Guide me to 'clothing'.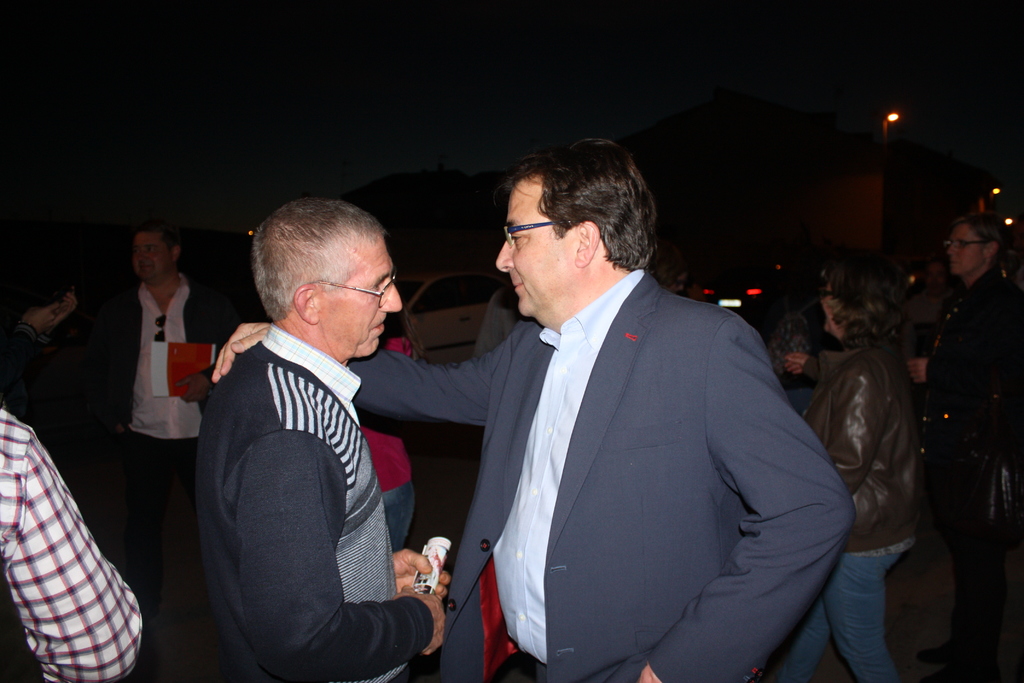
Guidance: {"x1": 925, "y1": 261, "x2": 1023, "y2": 682}.
